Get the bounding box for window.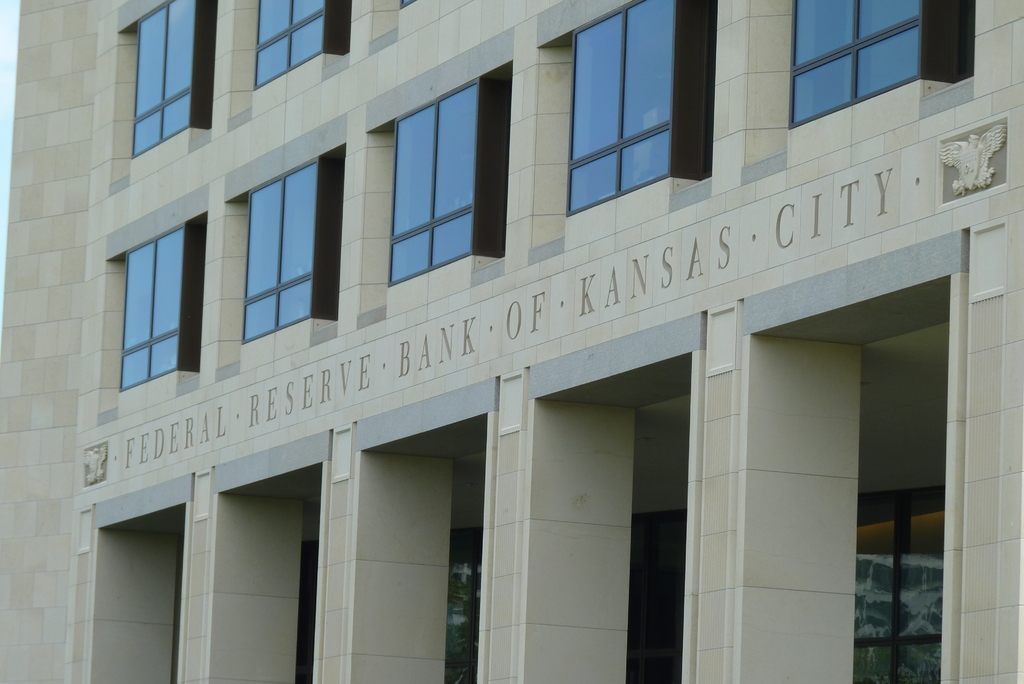
x1=254 y1=0 x2=324 y2=84.
